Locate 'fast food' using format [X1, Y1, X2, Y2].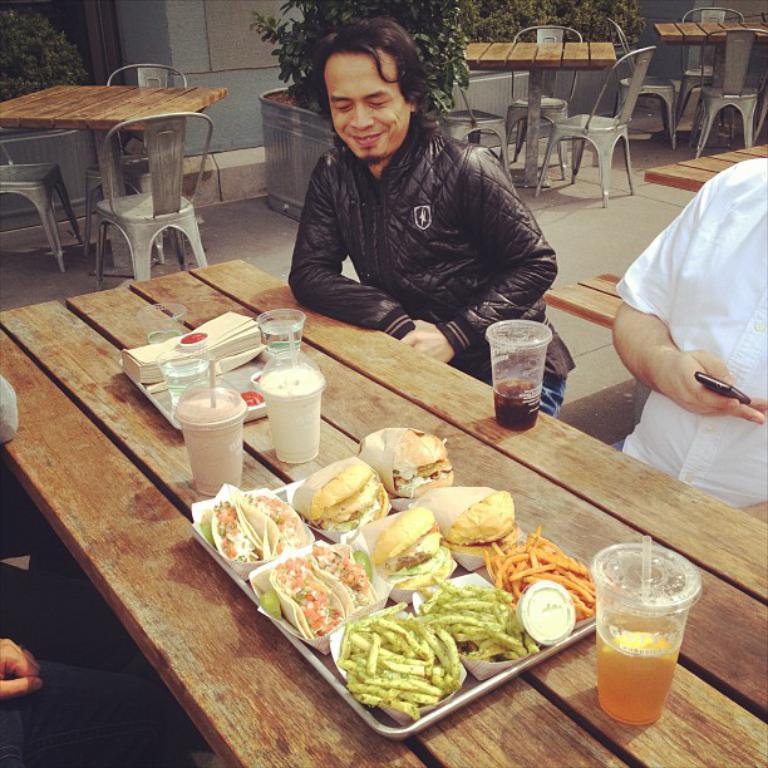
[291, 462, 397, 546].
